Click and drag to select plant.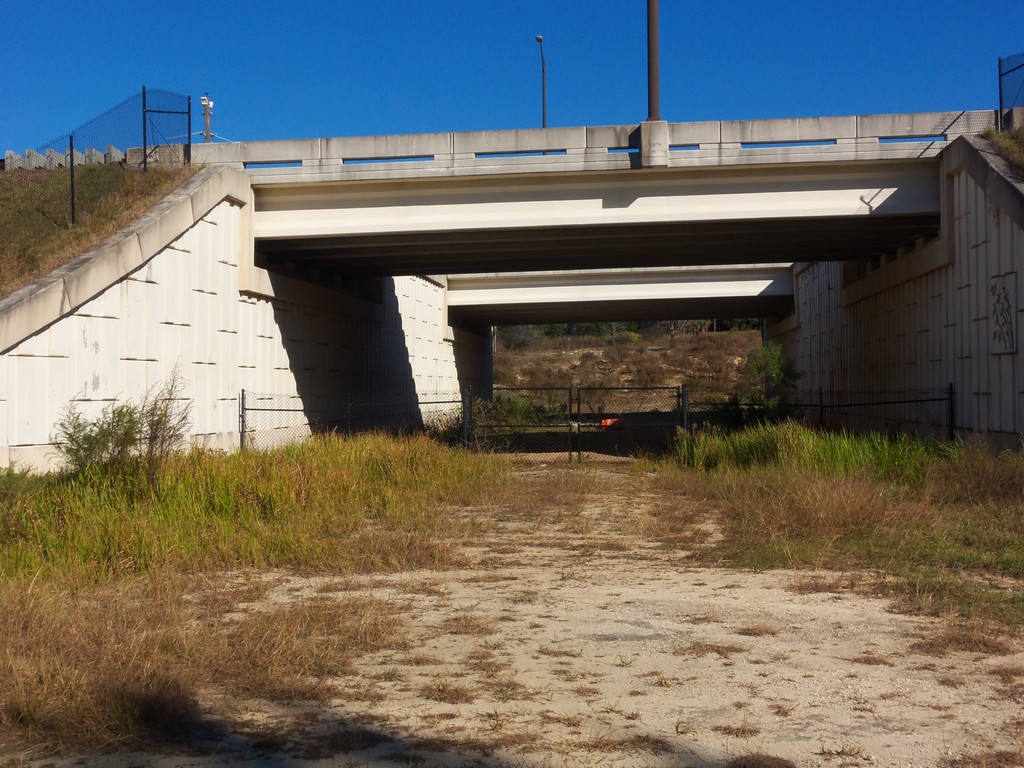
Selection: region(927, 620, 1011, 657).
